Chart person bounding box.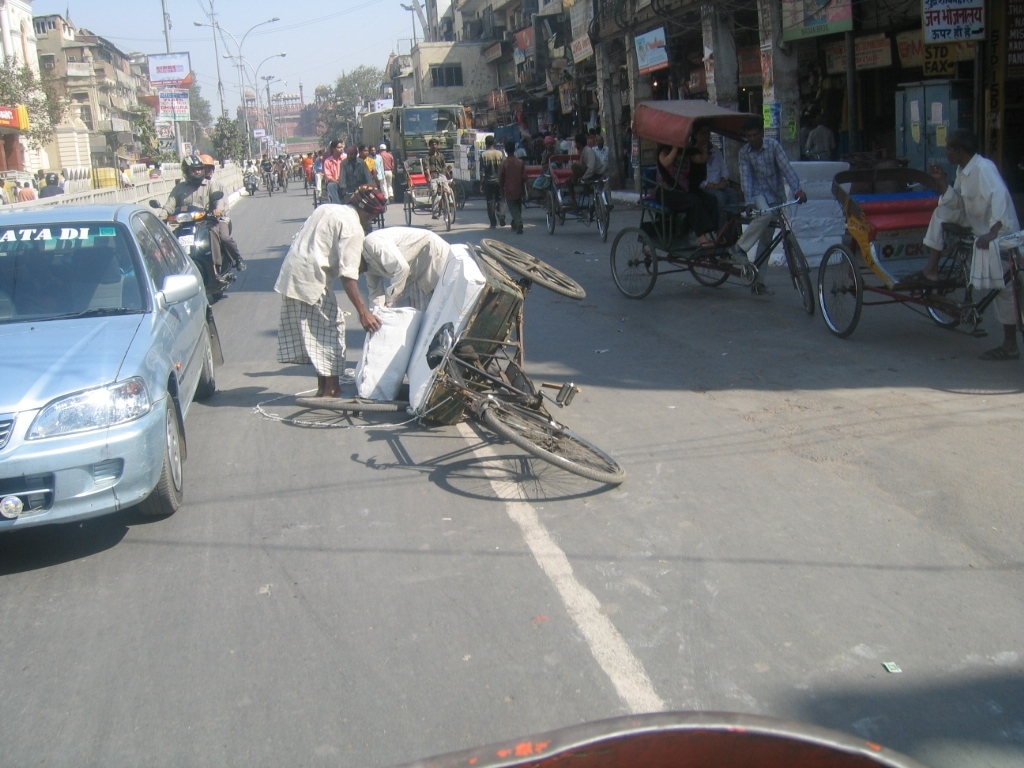
Charted: select_region(260, 174, 354, 400).
